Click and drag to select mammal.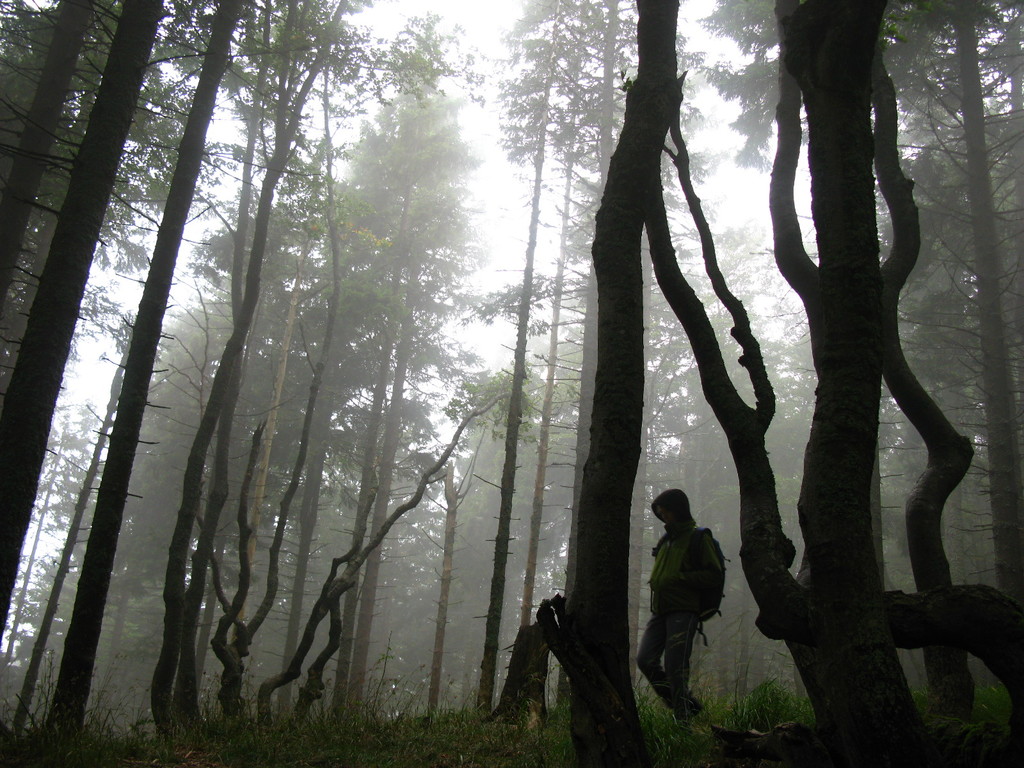
Selection: <bbox>639, 490, 727, 729</bbox>.
